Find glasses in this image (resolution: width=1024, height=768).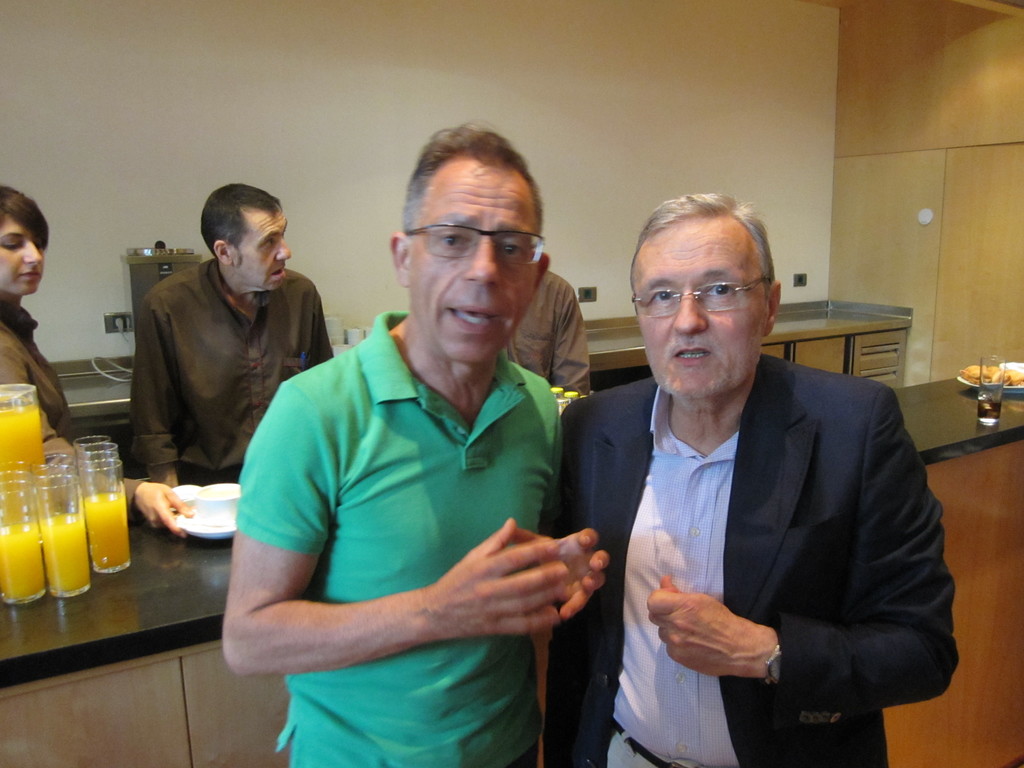
(385, 207, 535, 268).
